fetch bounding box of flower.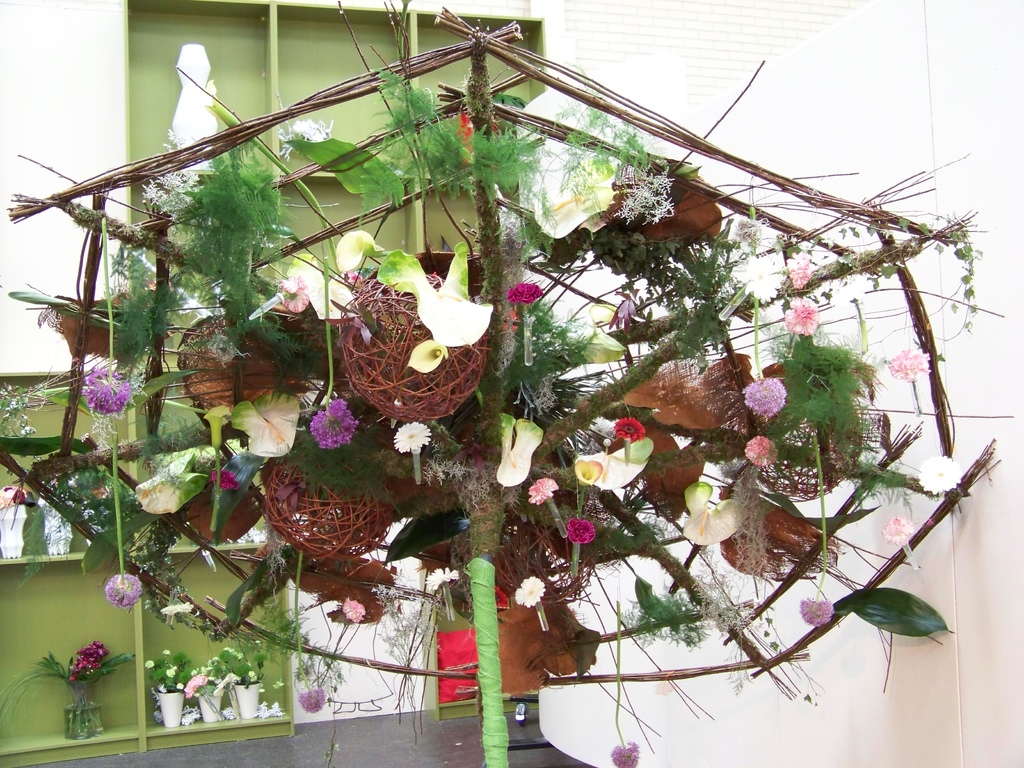
Bbox: (396,418,431,454).
